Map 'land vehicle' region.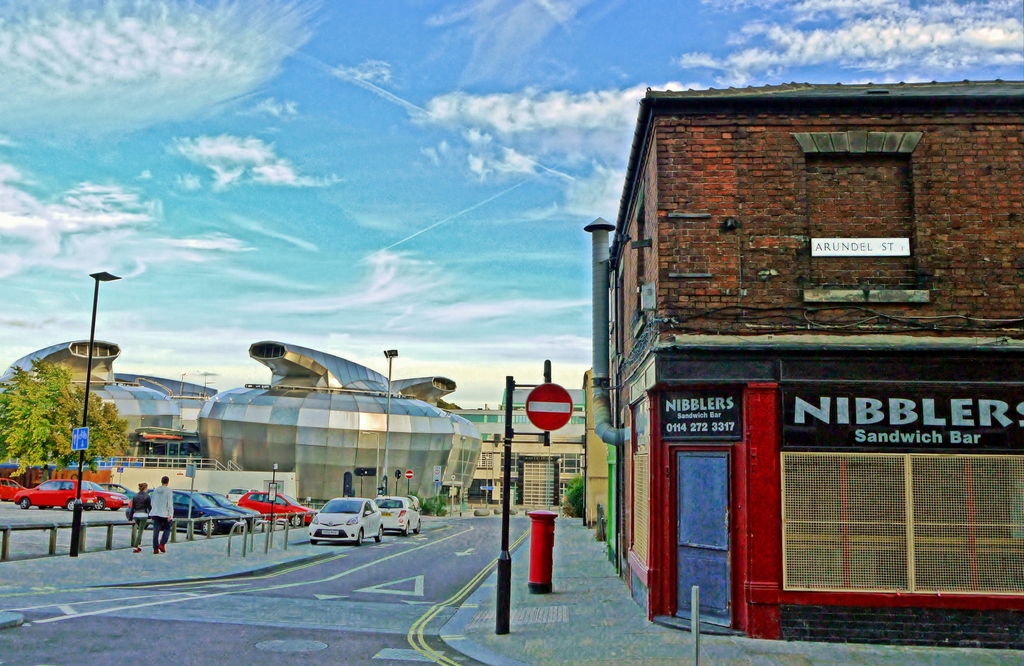
Mapped to [x1=304, y1=492, x2=386, y2=548].
